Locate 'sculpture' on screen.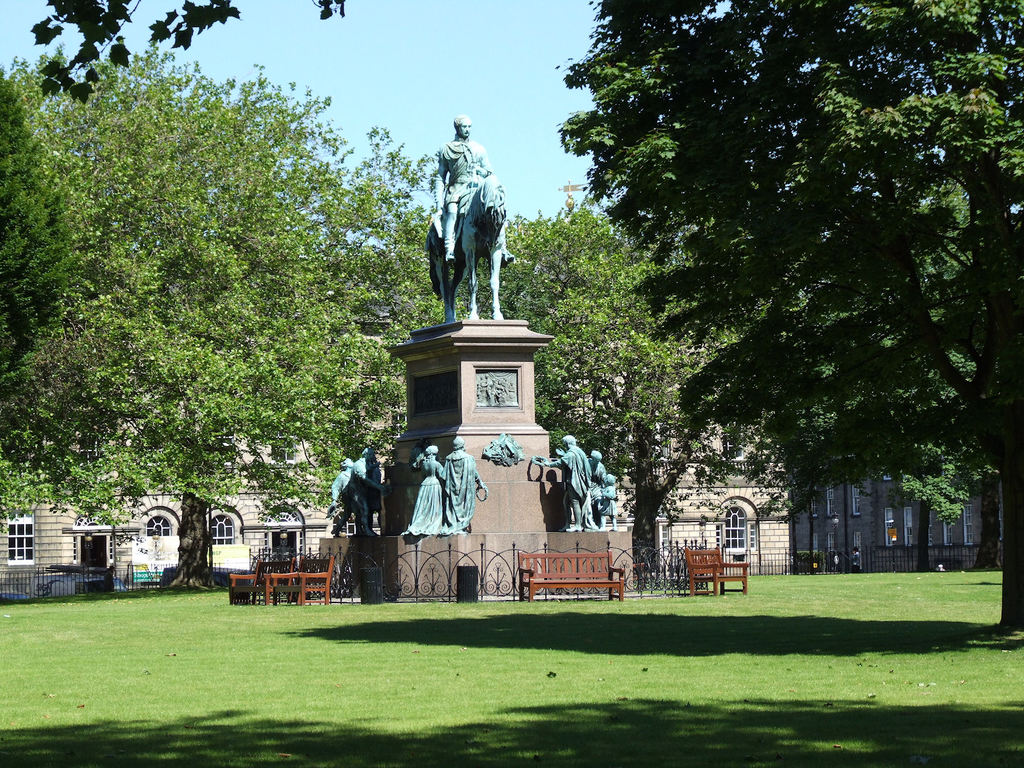
On screen at 576,444,618,522.
